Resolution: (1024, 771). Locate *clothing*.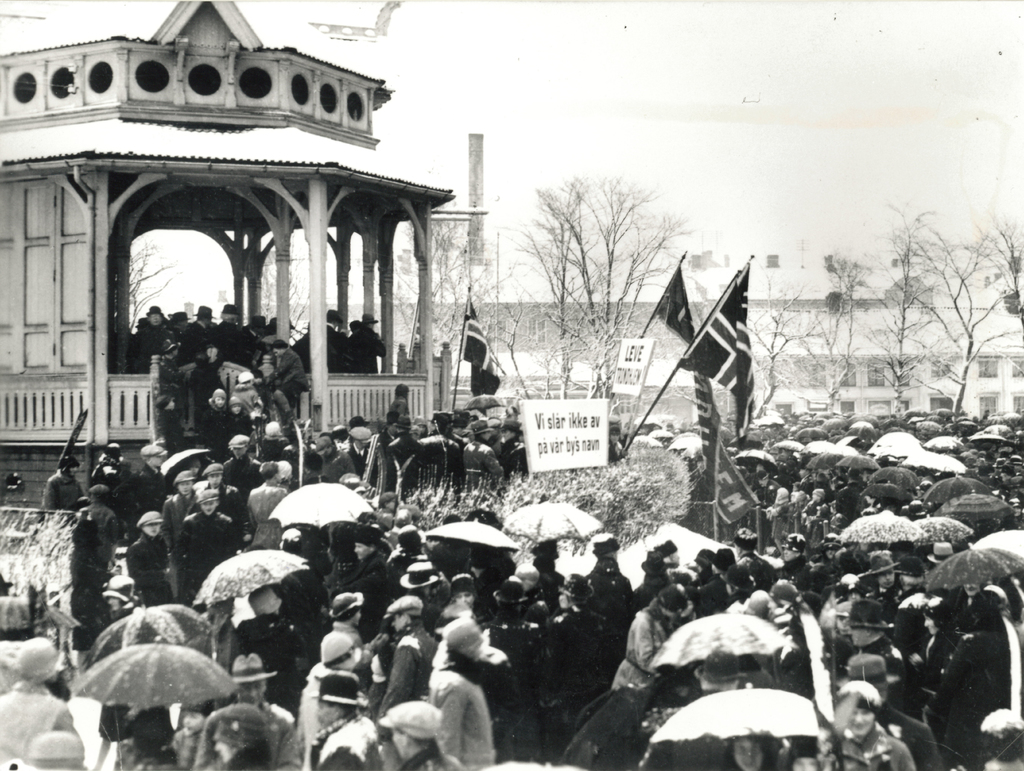
region(42, 473, 91, 507).
